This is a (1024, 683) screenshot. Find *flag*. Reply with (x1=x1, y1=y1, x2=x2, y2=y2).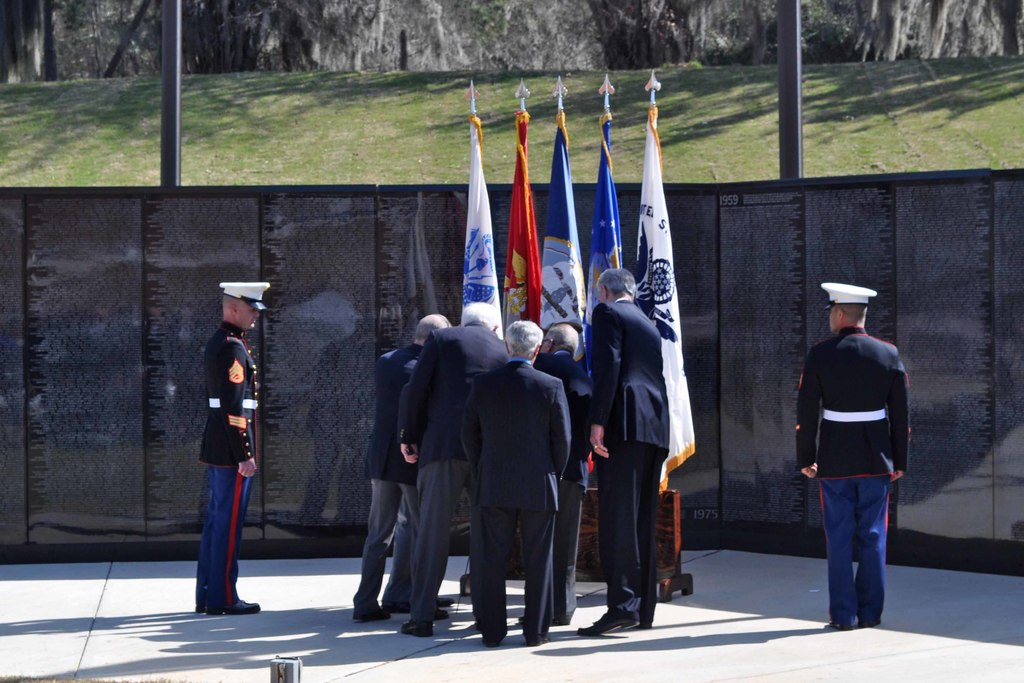
(x1=634, y1=104, x2=701, y2=499).
